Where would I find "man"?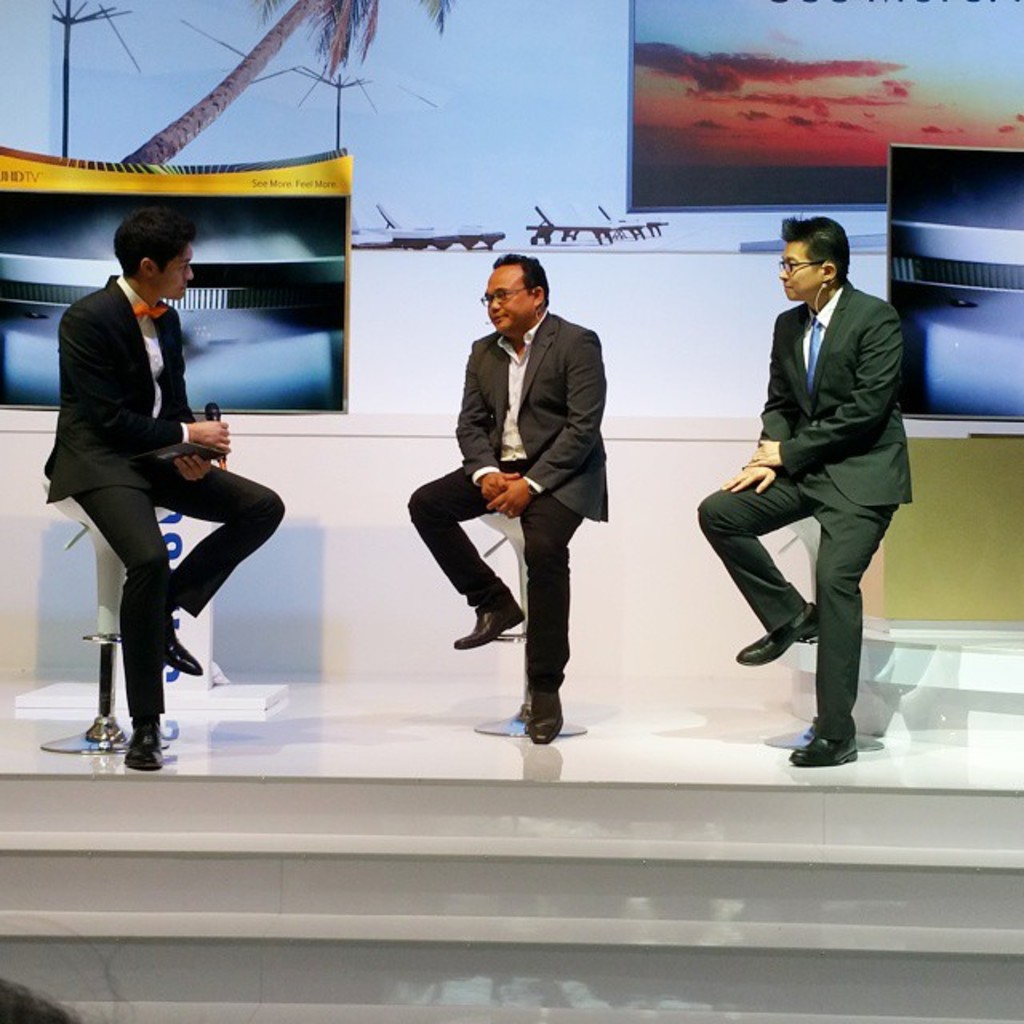
At 704/195/930/778.
